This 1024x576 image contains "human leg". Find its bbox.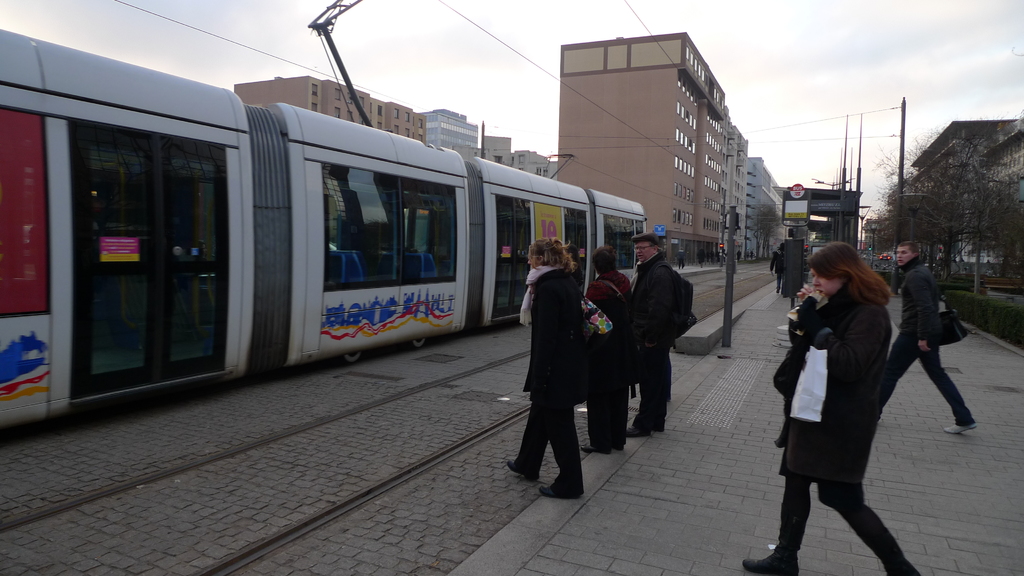
region(919, 347, 979, 435).
